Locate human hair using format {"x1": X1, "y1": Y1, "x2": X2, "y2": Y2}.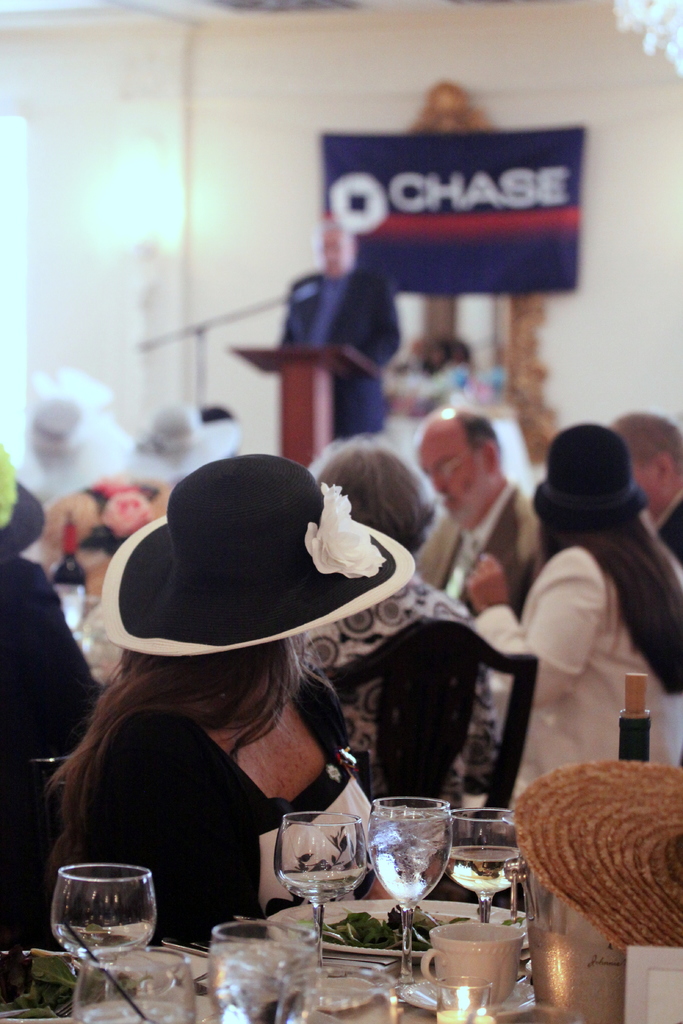
{"x1": 40, "y1": 631, "x2": 309, "y2": 900}.
